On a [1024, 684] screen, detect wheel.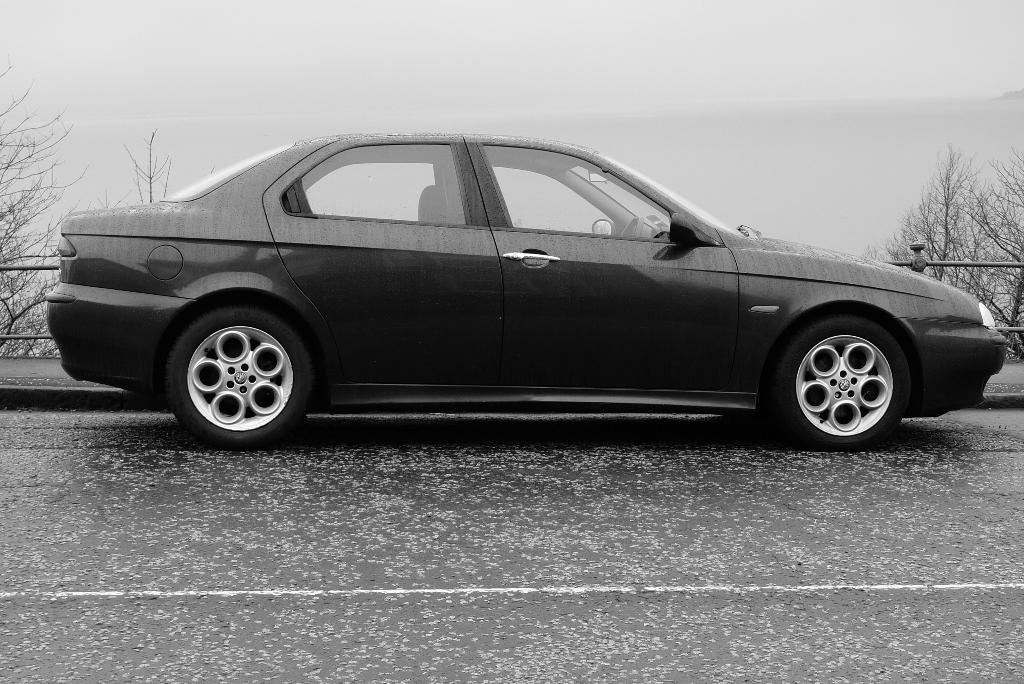
crop(754, 316, 918, 446).
